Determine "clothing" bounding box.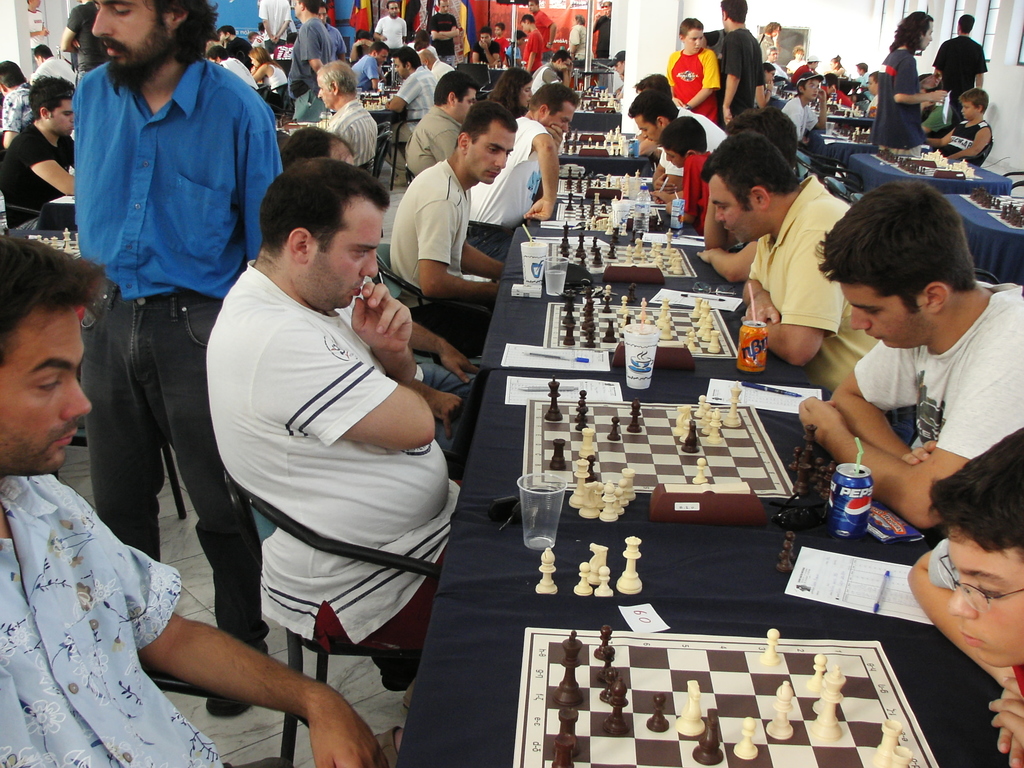
Determined: 664:47:719:121.
